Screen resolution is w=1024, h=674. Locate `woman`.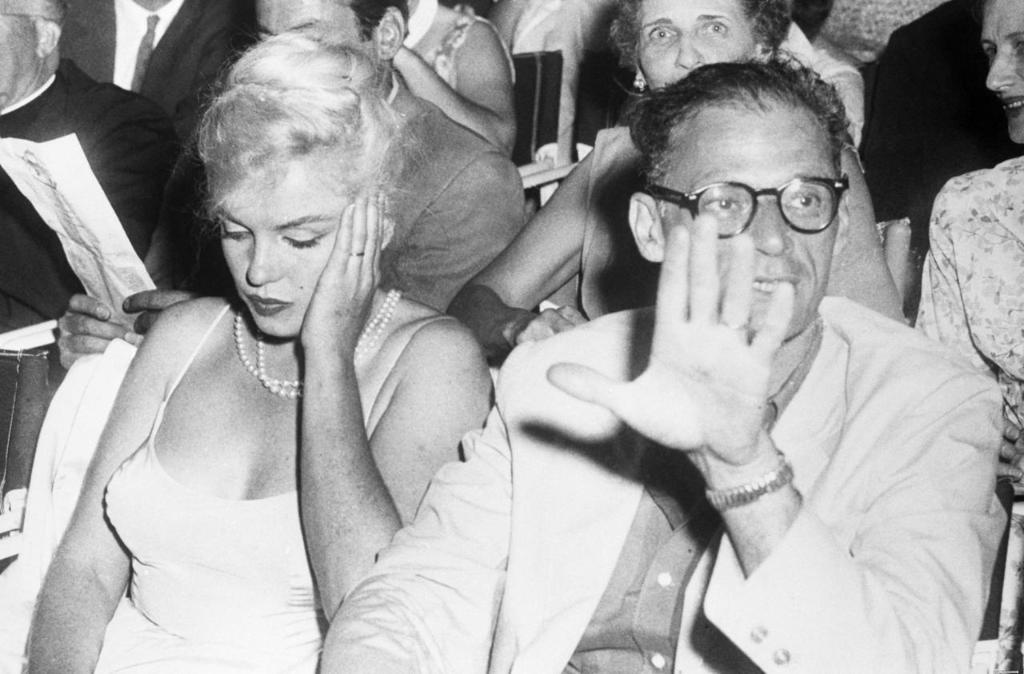
{"x1": 443, "y1": 1, "x2": 927, "y2": 365}.
